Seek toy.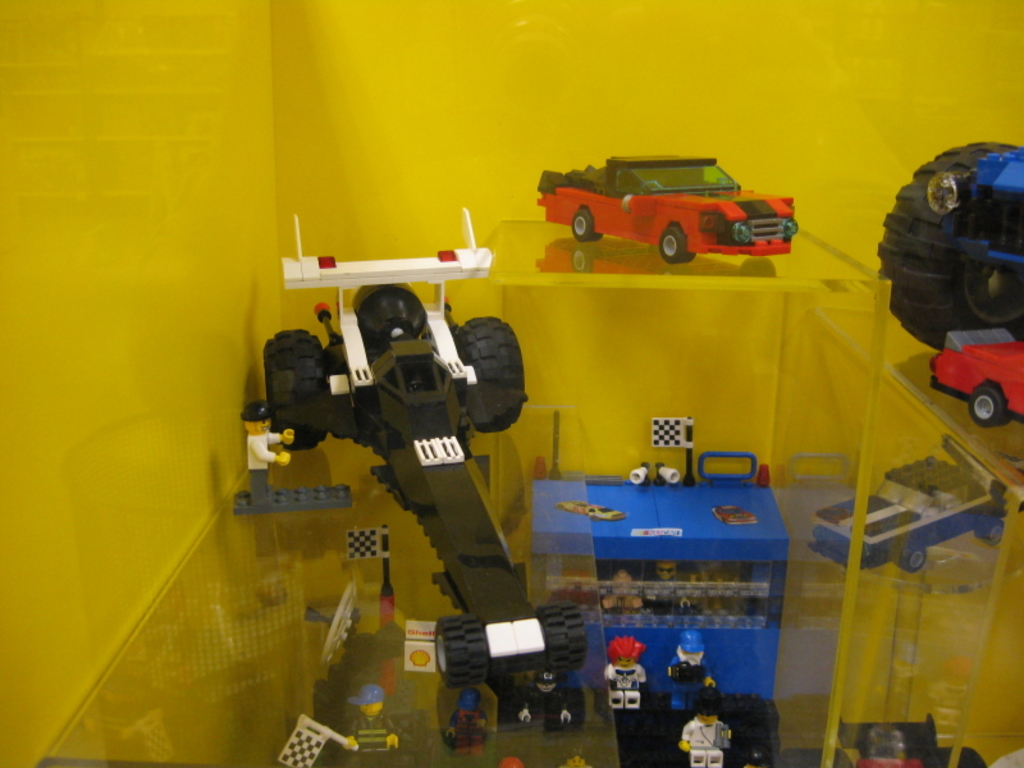
333 687 401 765.
